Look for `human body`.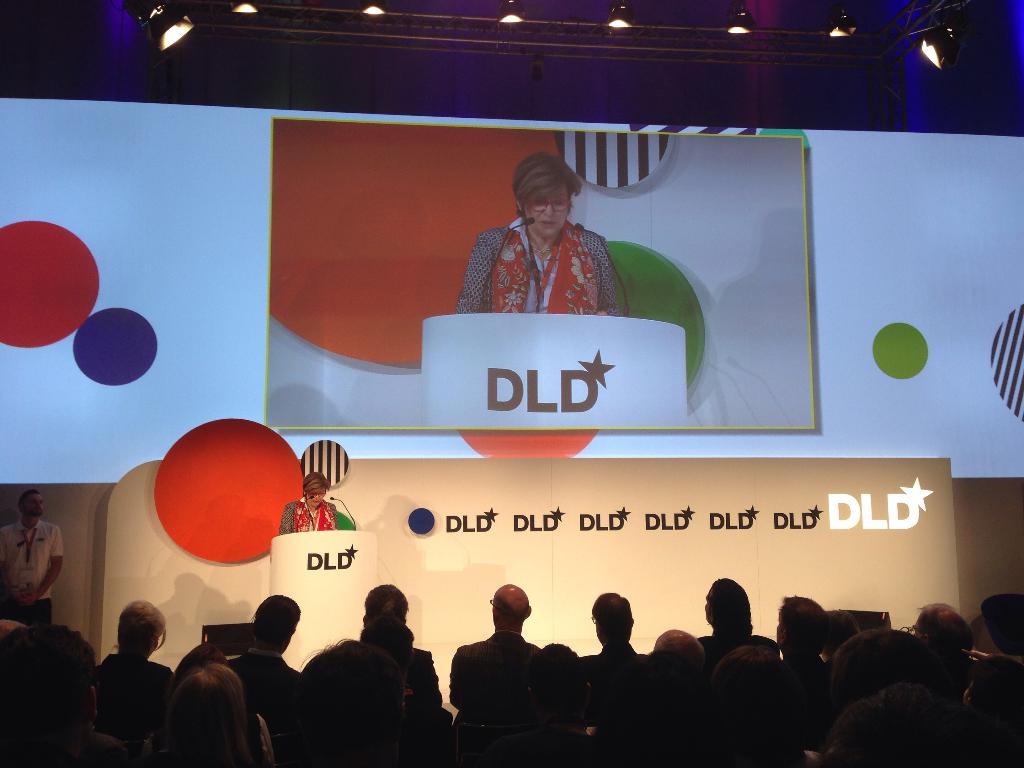
Found: l=455, t=156, r=629, b=328.
